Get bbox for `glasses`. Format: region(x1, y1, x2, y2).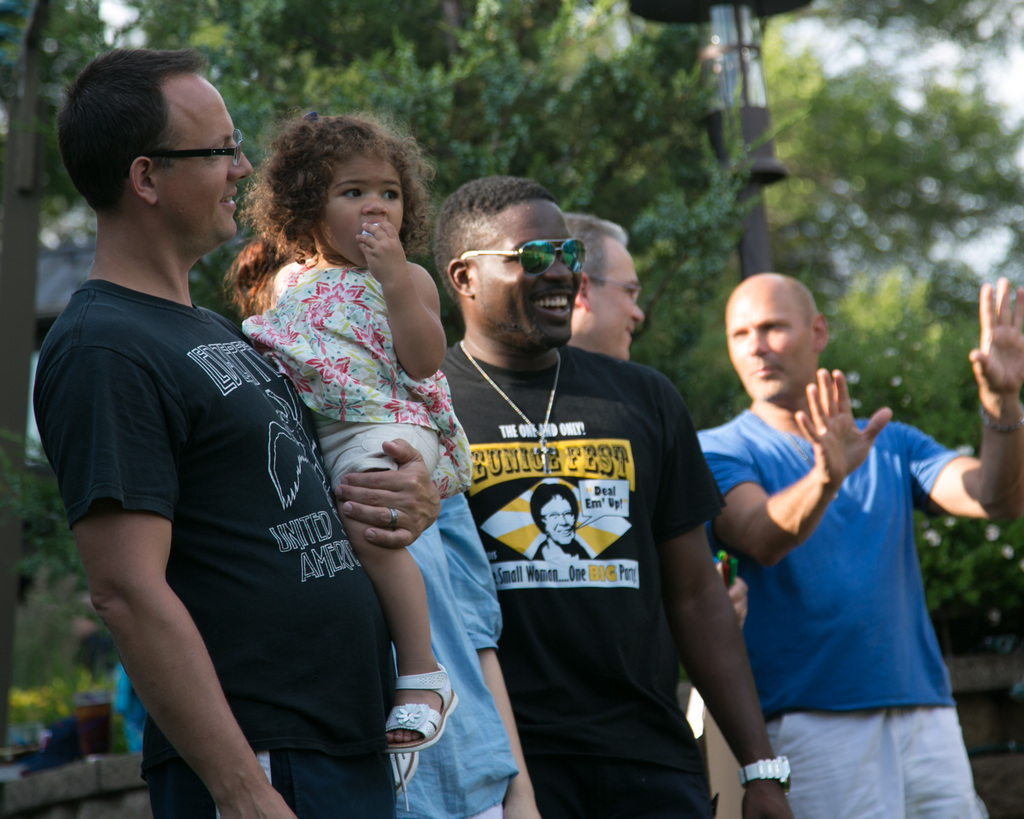
region(435, 239, 590, 292).
